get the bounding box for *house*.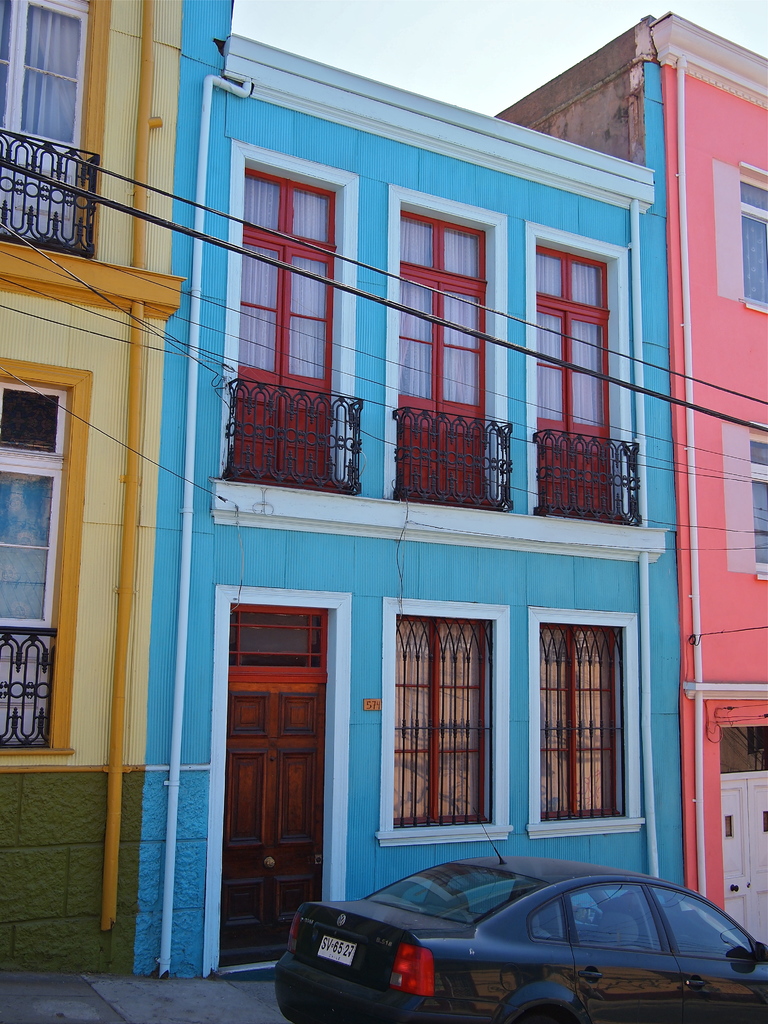
[x1=156, y1=0, x2=701, y2=989].
